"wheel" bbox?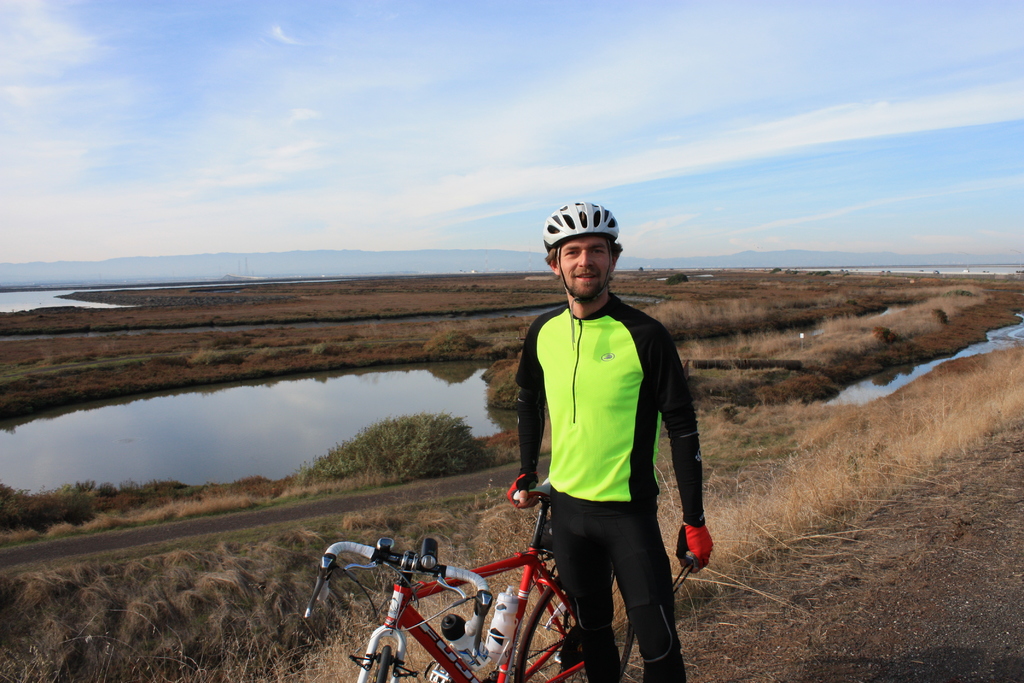
BBox(511, 572, 638, 678)
